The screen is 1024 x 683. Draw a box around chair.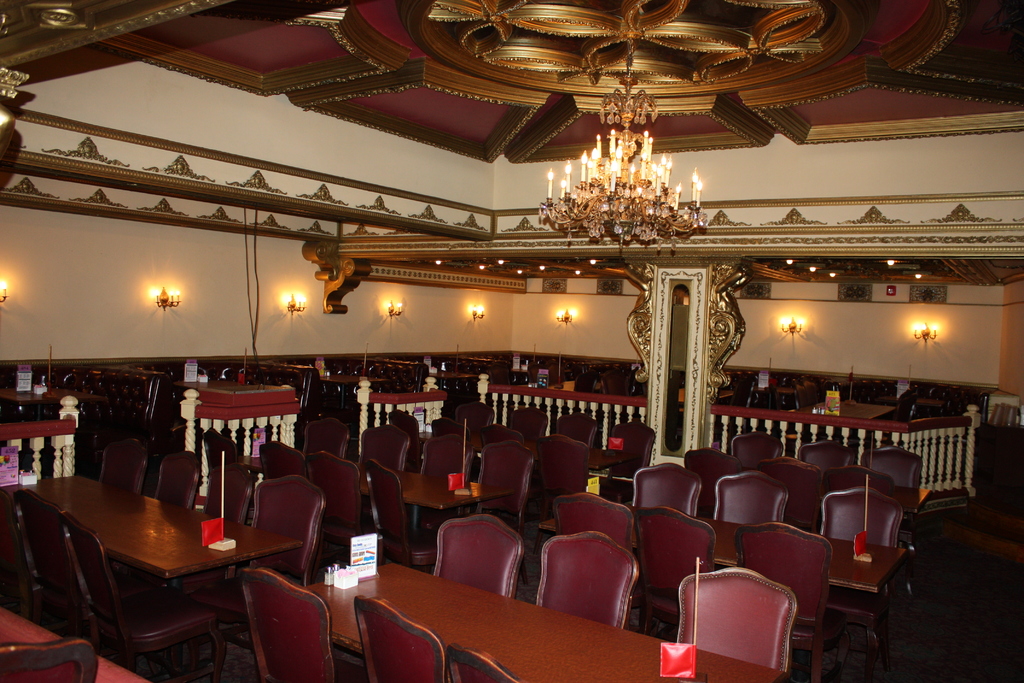
{"x1": 546, "y1": 491, "x2": 634, "y2": 552}.
